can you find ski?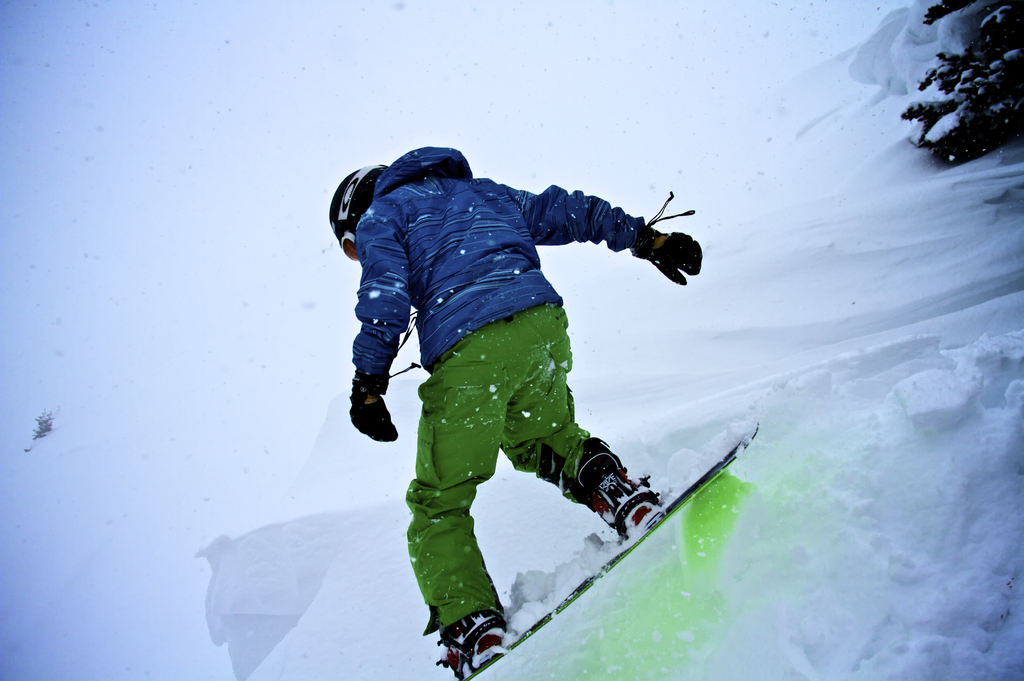
Yes, bounding box: 442:418:774:680.
